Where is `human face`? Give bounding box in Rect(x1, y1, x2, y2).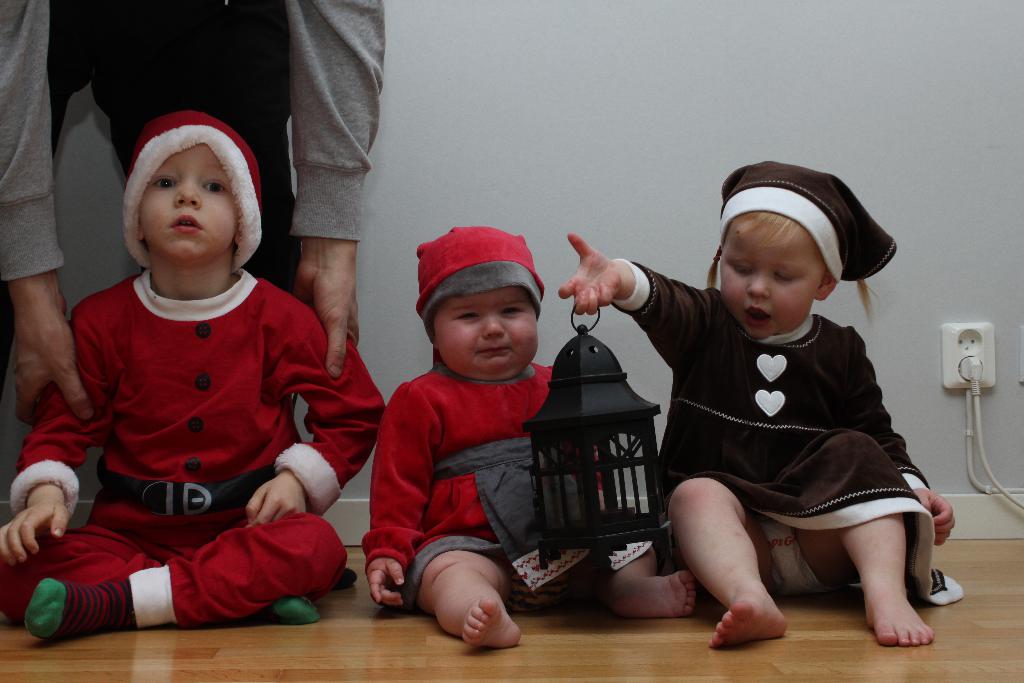
Rect(431, 291, 540, 381).
